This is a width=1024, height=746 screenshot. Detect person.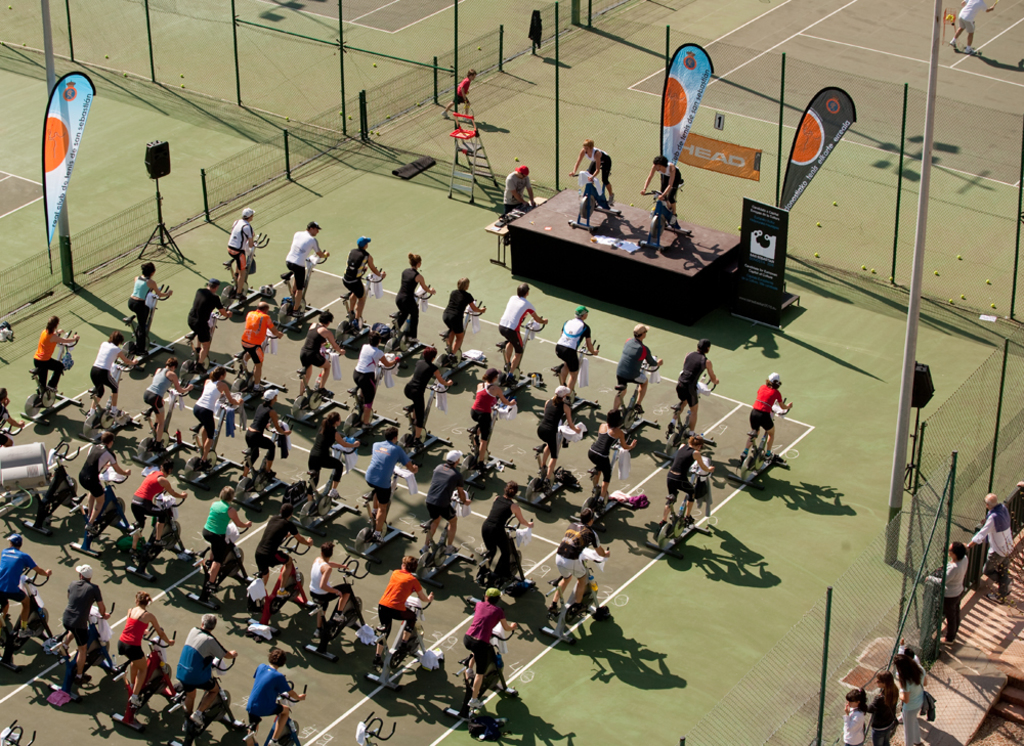
x1=78 y1=430 x2=131 y2=531.
